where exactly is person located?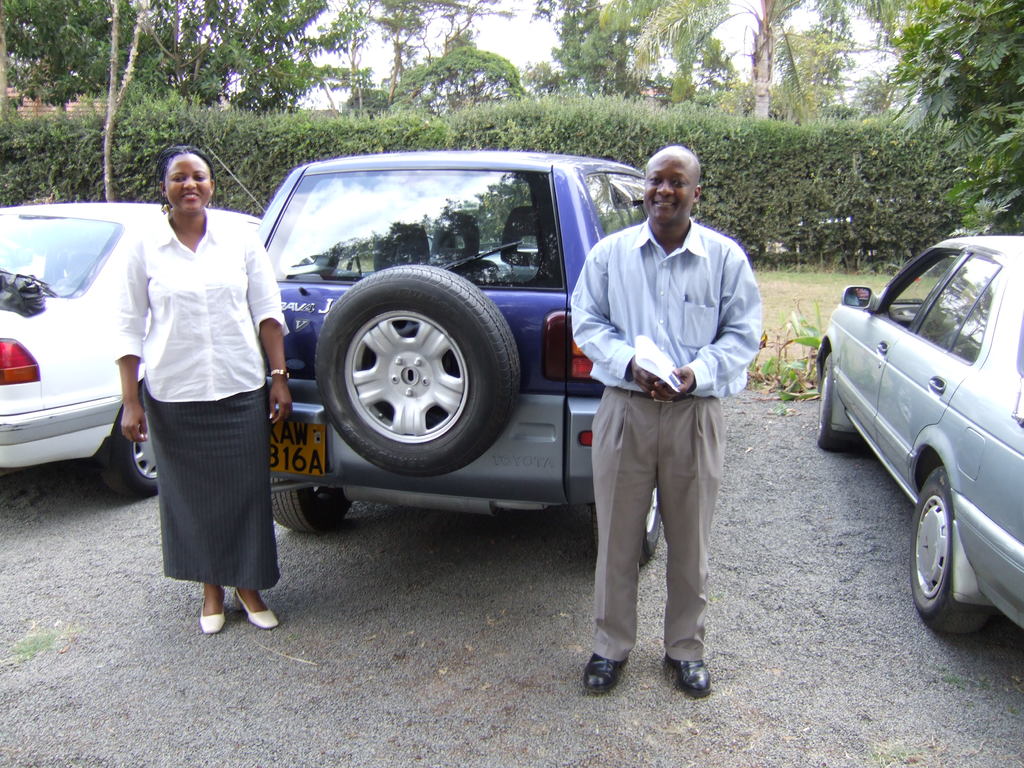
Its bounding box is bbox=[572, 145, 764, 692].
